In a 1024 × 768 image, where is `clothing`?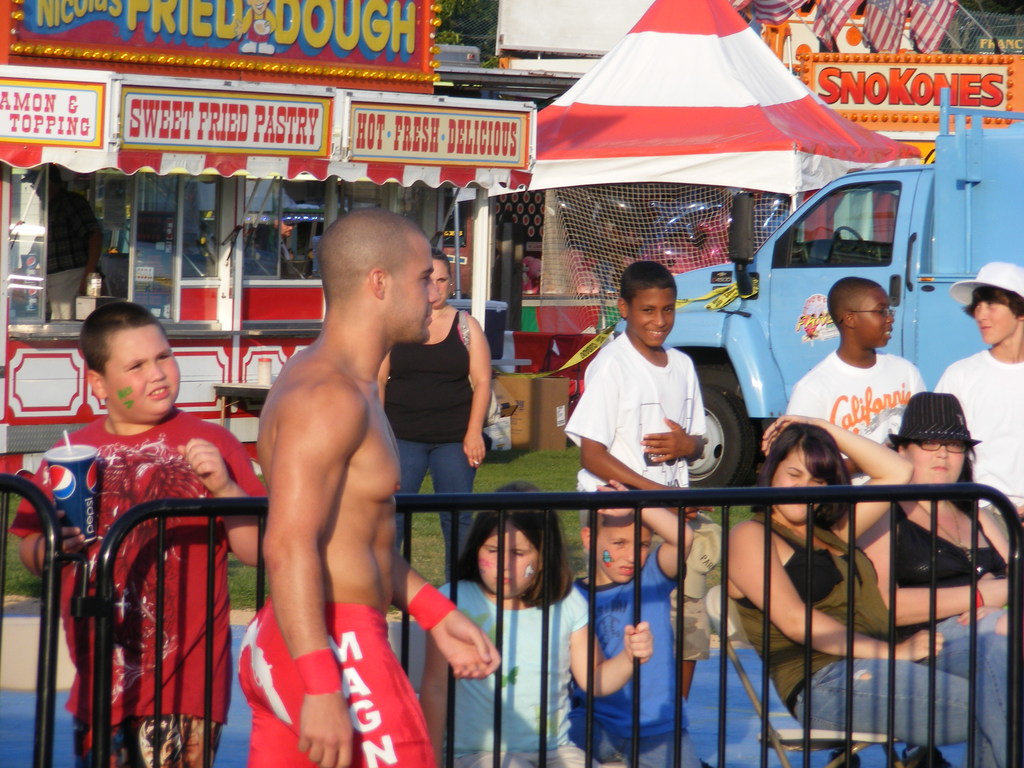
{"x1": 881, "y1": 492, "x2": 1012, "y2": 637}.
